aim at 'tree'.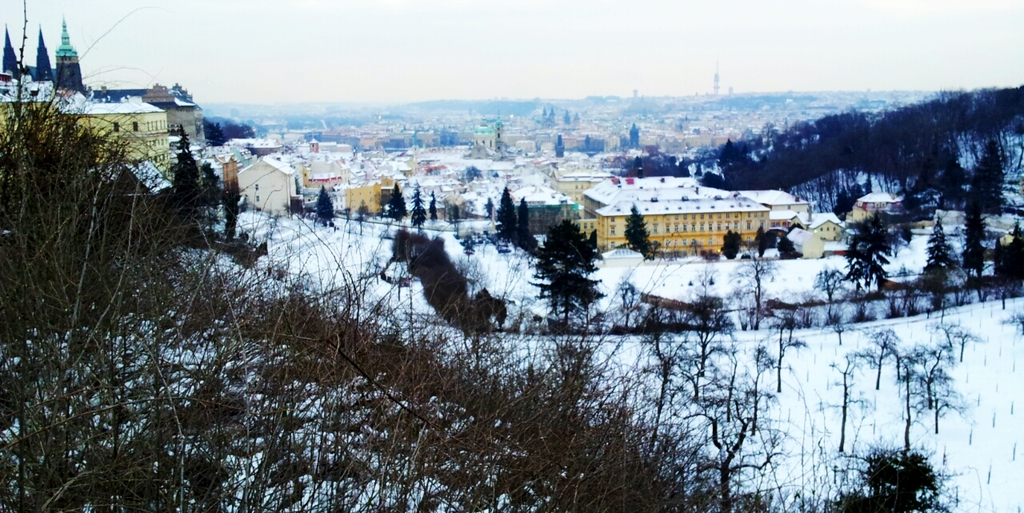
Aimed at region(521, 216, 578, 322).
